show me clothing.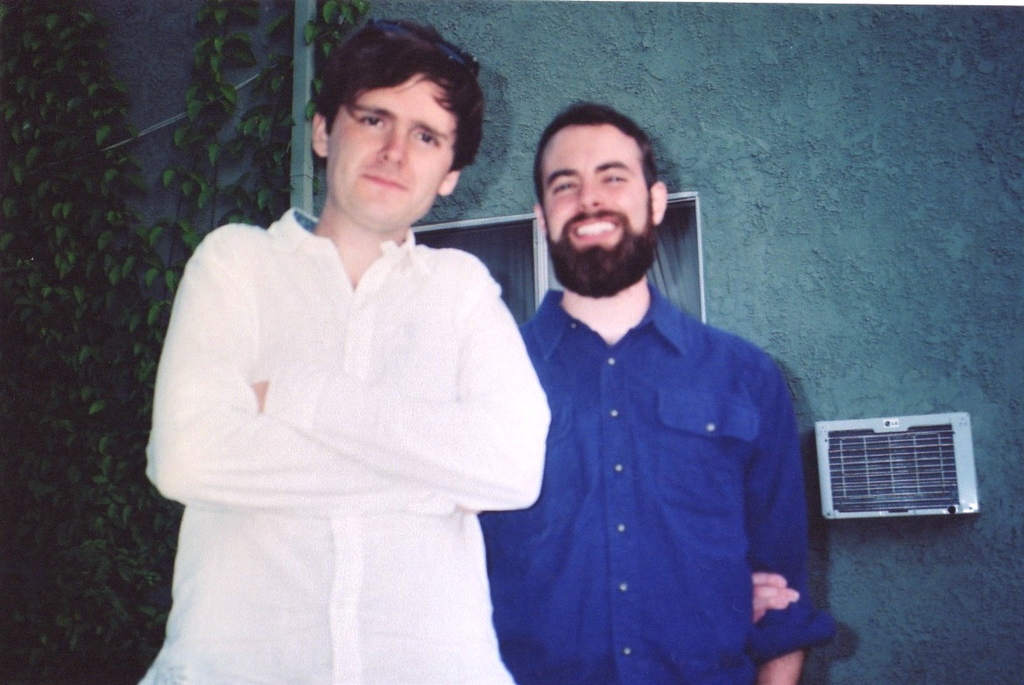
clothing is here: BBox(479, 283, 835, 684).
